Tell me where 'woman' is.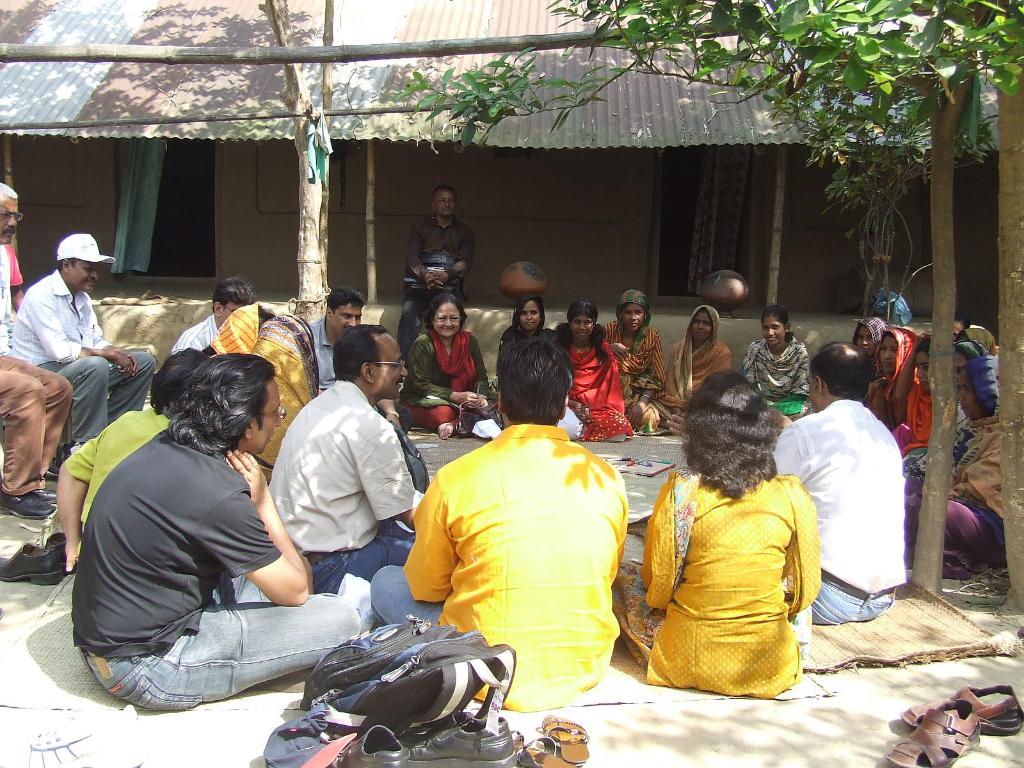
'woman' is at bbox=[499, 293, 547, 340].
